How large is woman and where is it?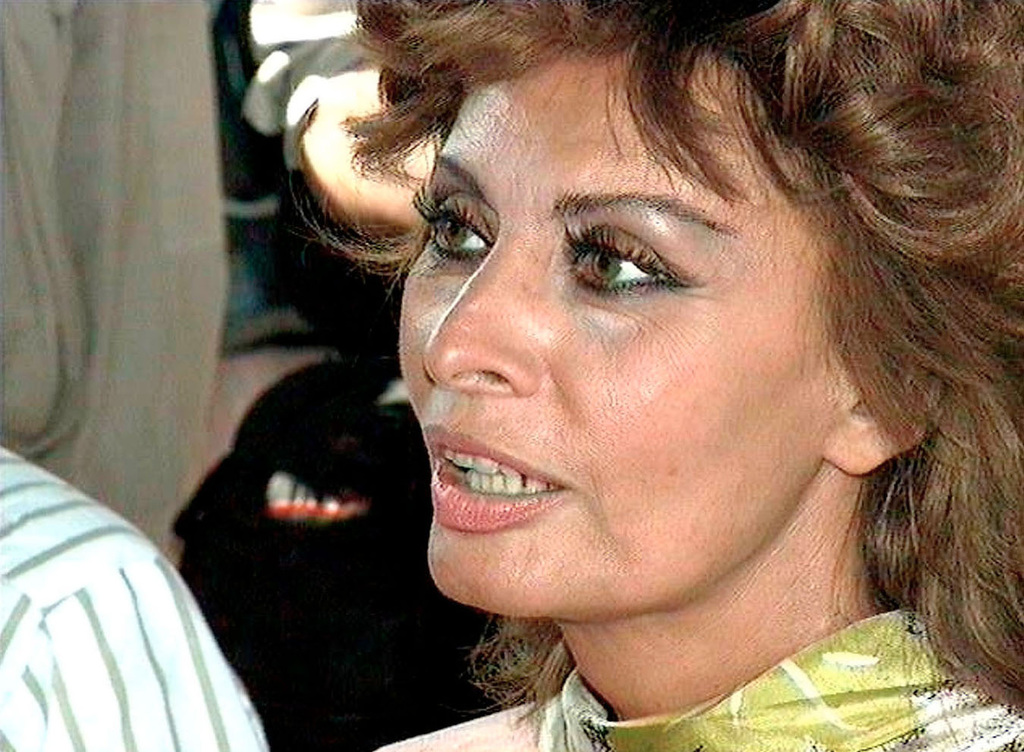
Bounding box: 170 21 1023 735.
